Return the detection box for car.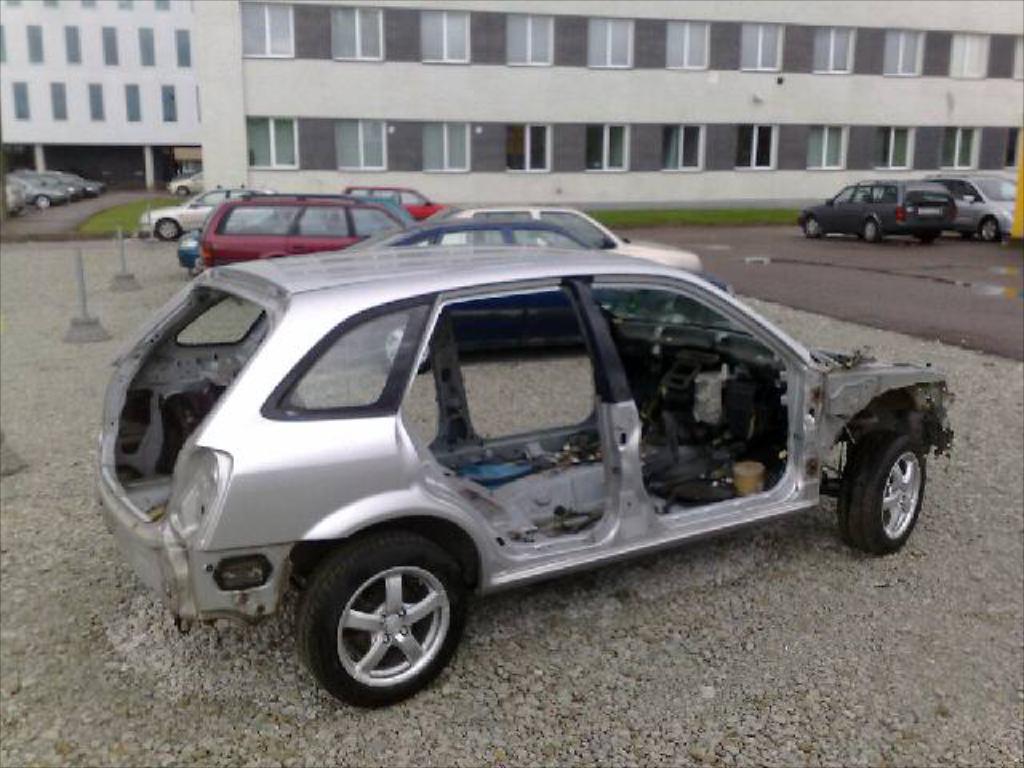
<bbox>0, 178, 30, 222</bbox>.
